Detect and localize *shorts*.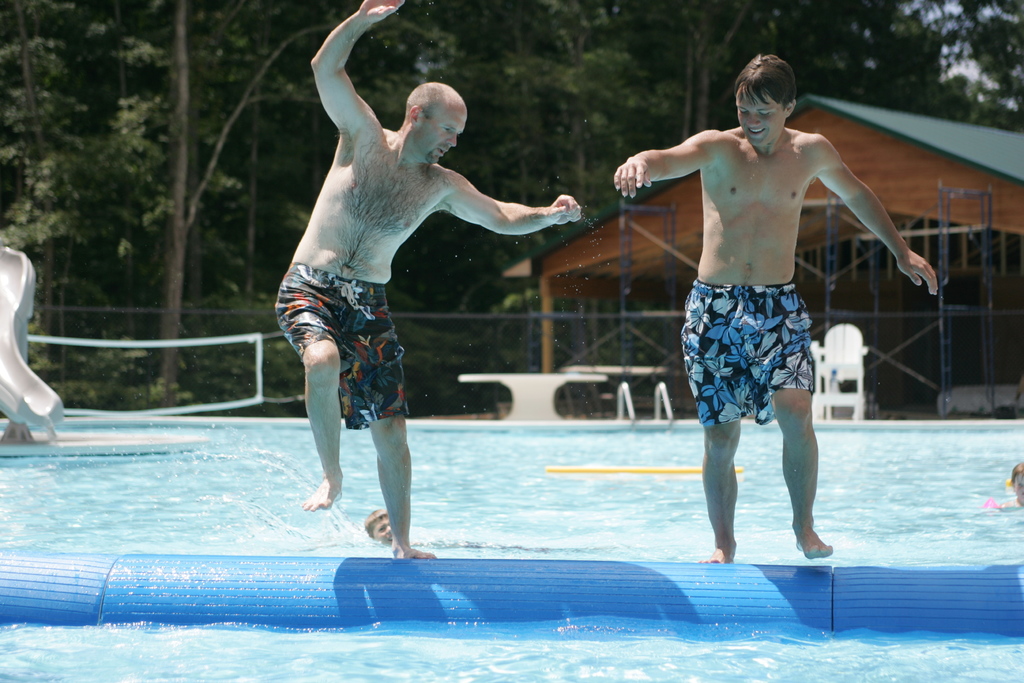
Localized at [273,266,412,433].
